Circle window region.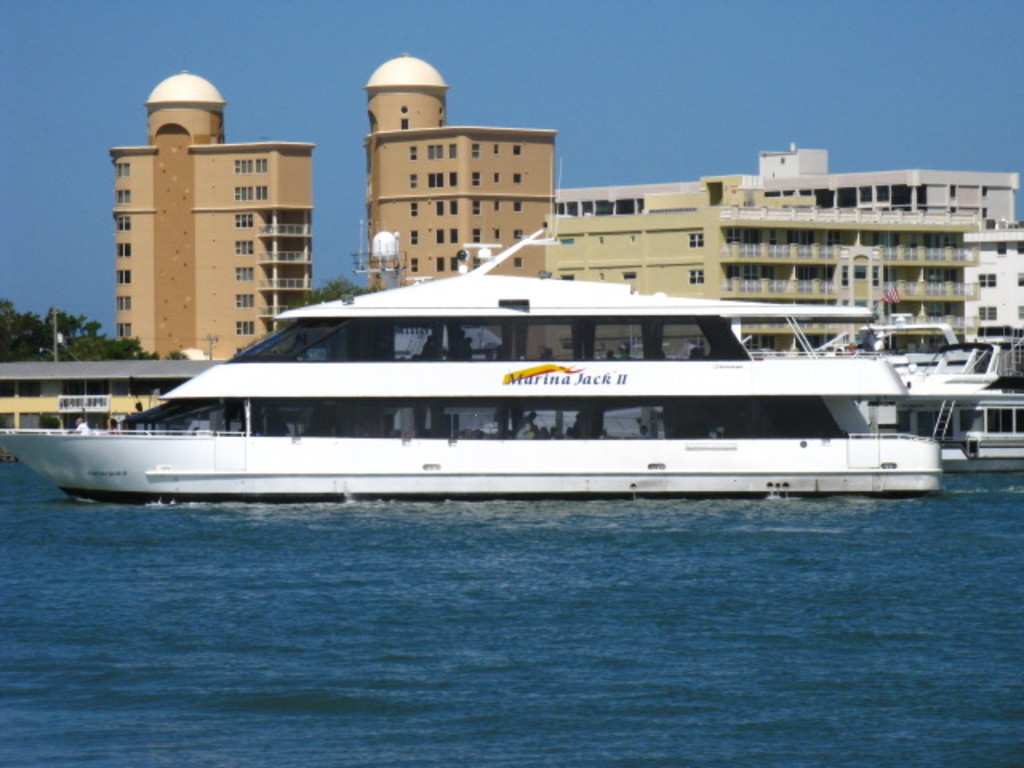
Region: (left=112, top=162, right=130, bottom=178).
